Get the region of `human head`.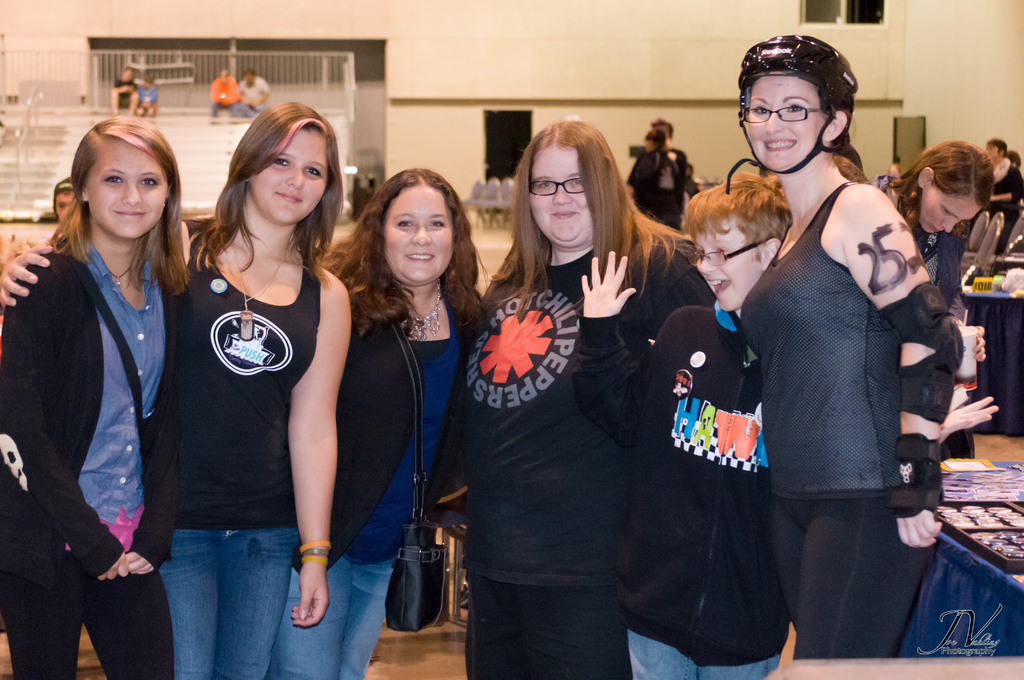
{"left": 364, "top": 168, "right": 467, "bottom": 287}.
